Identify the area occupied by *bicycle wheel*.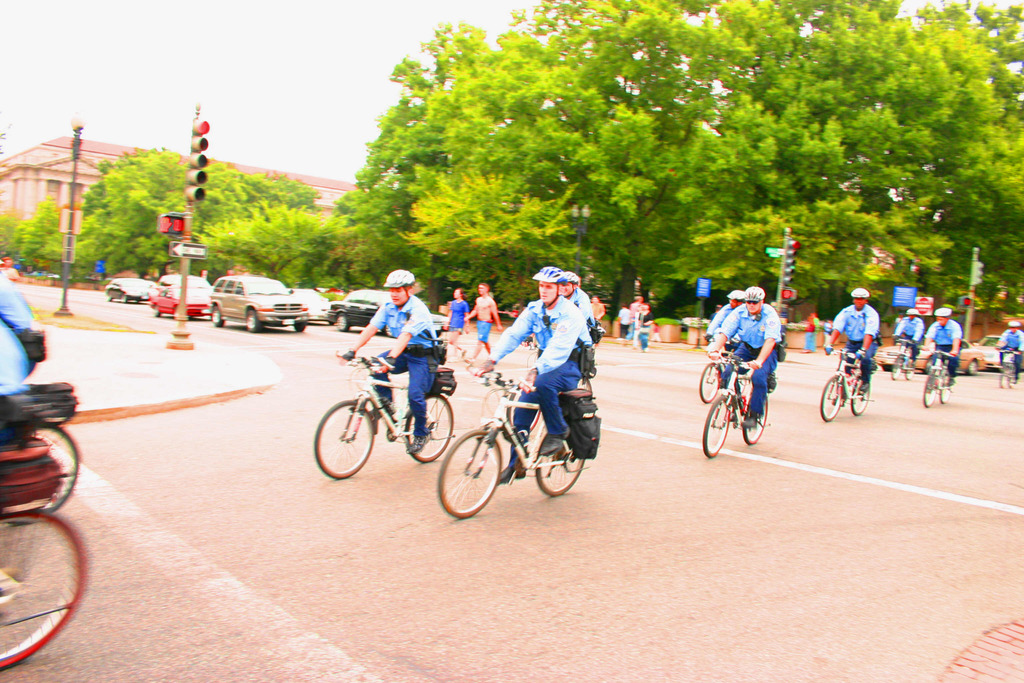
Area: box=[404, 397, 451, 463].
